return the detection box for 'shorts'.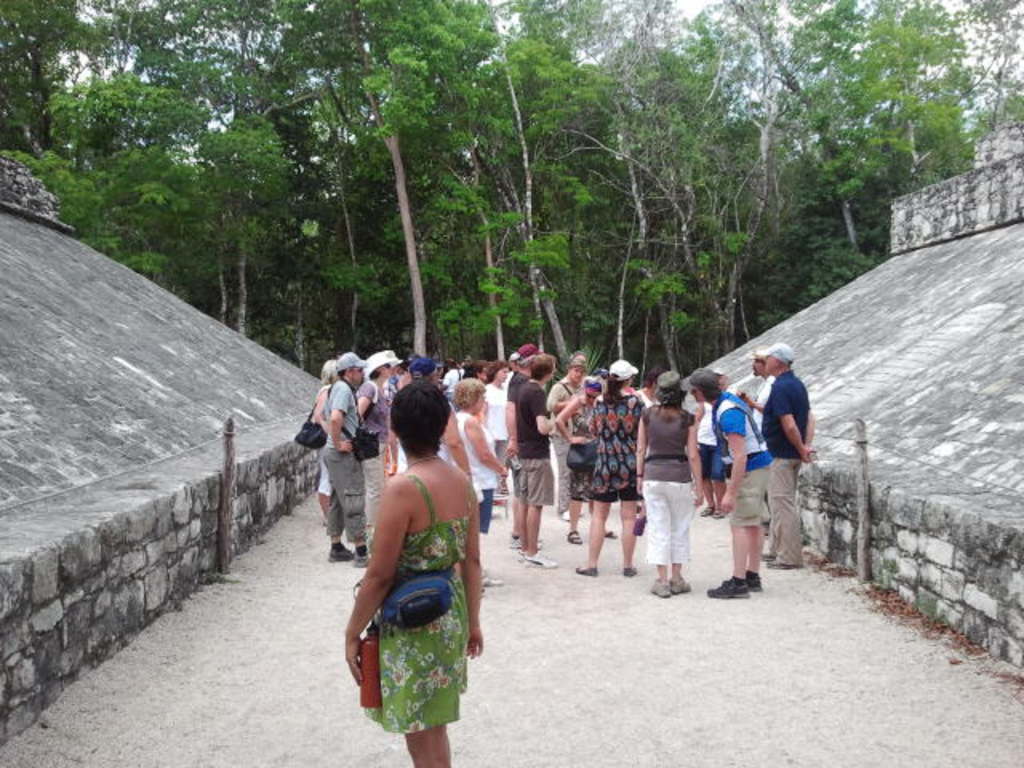
730 464 774 526.
